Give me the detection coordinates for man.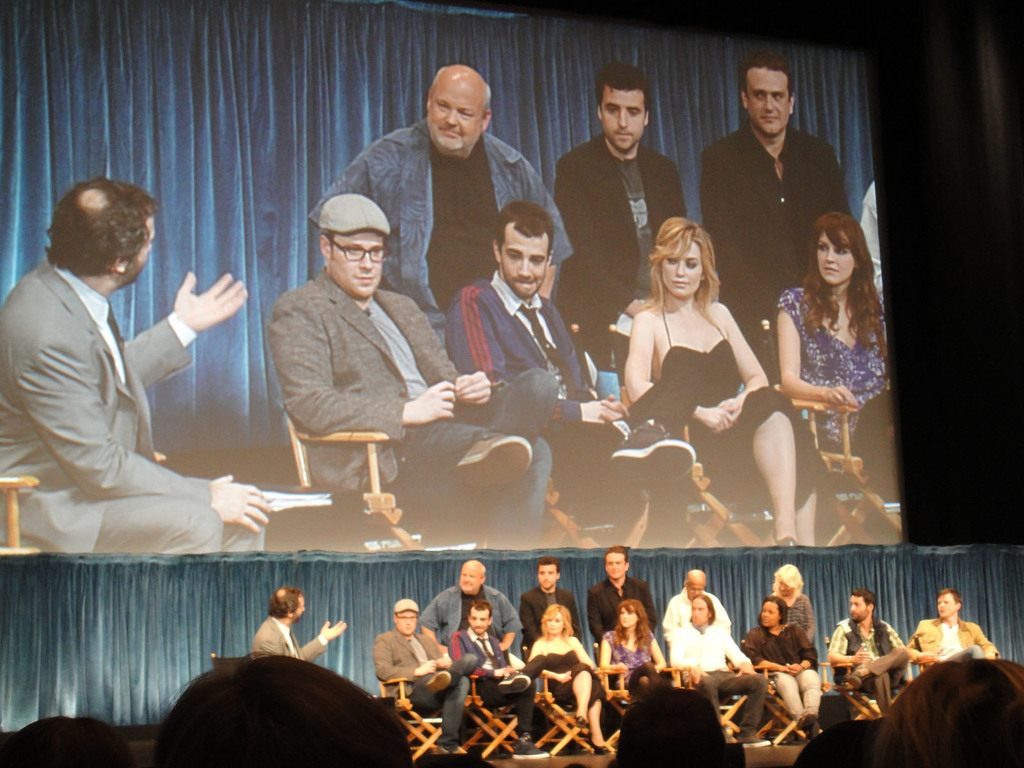
(x1=0, y1=173, x2=274, y2=559).
